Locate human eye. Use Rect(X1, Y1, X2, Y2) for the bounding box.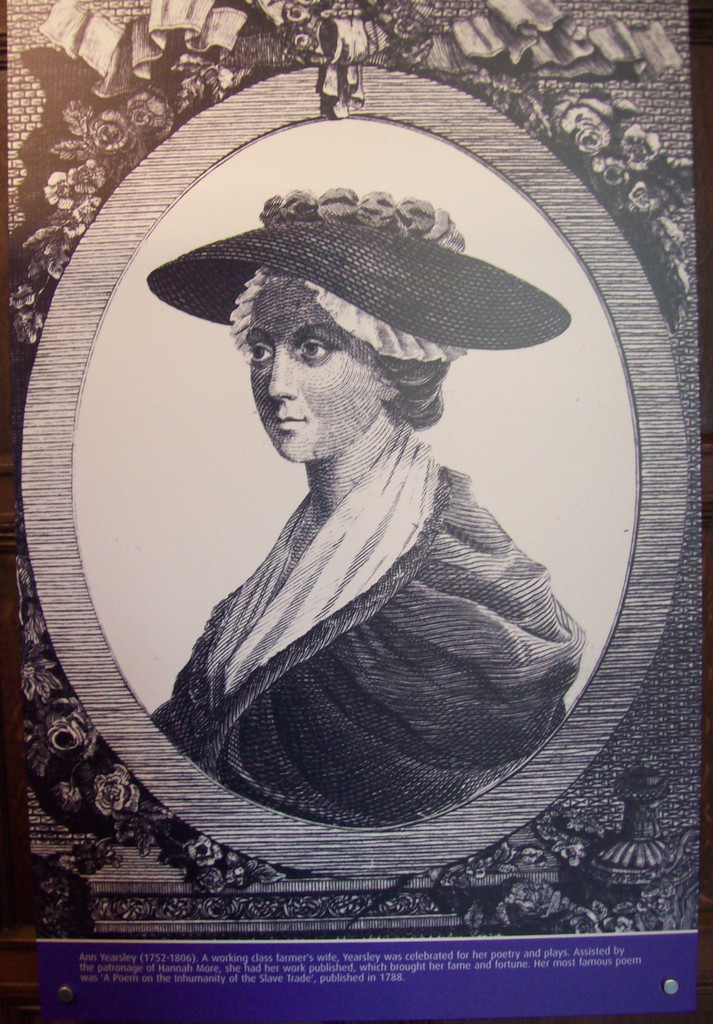
Rect(297, 335, 332, 362).
